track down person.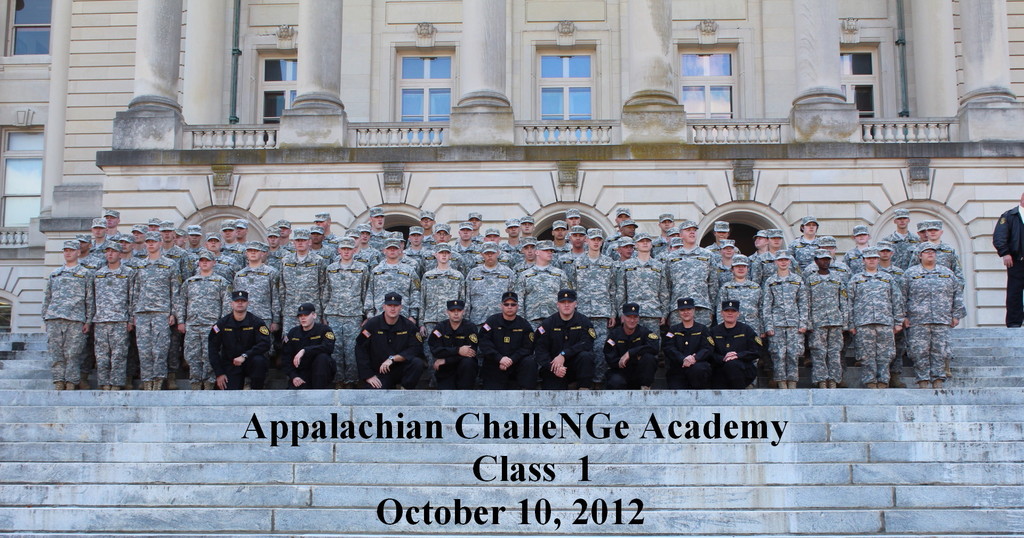
Tracked to <bbox>990, 190, 1023, 327</bbox>.
